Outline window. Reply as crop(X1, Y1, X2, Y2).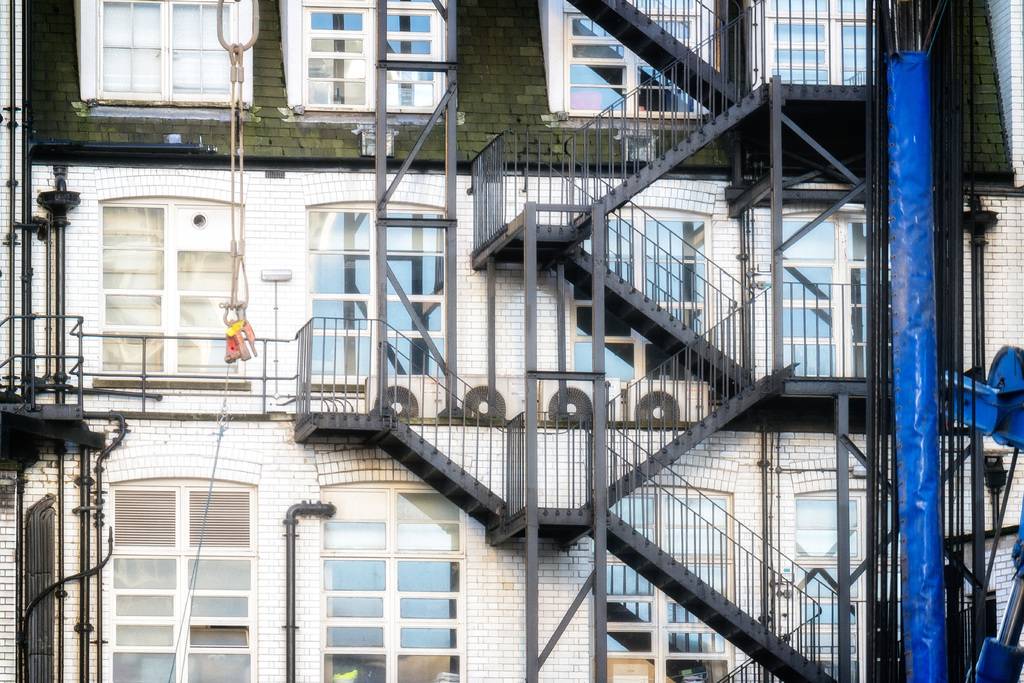
crop(602, 486, 736, 682).
